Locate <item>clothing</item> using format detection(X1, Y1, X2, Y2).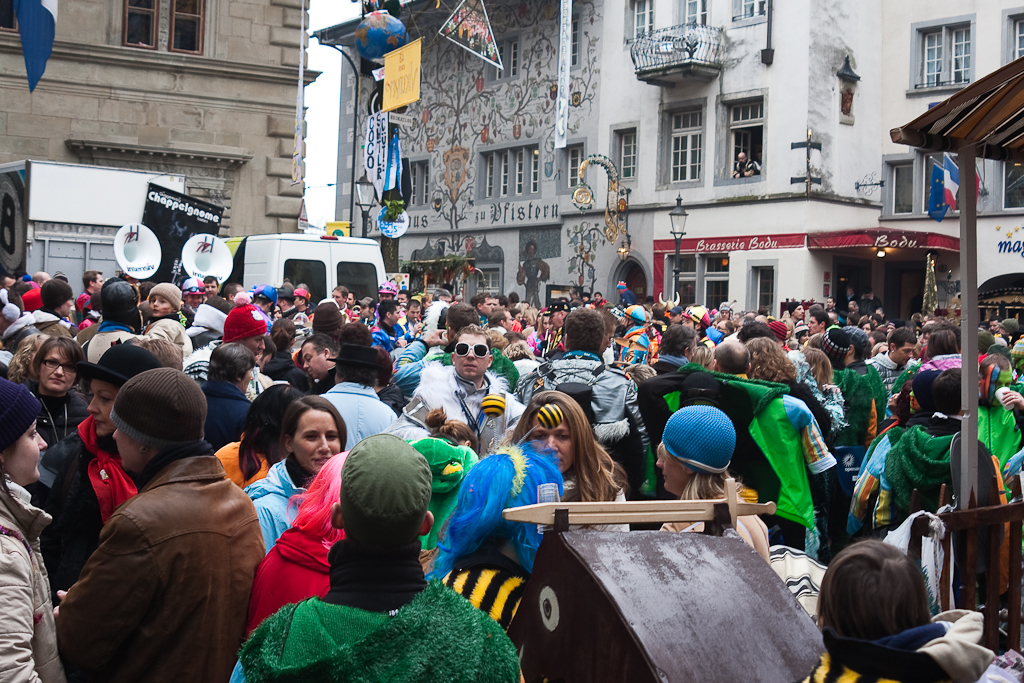
detection(808, 621, 1009, 682).
